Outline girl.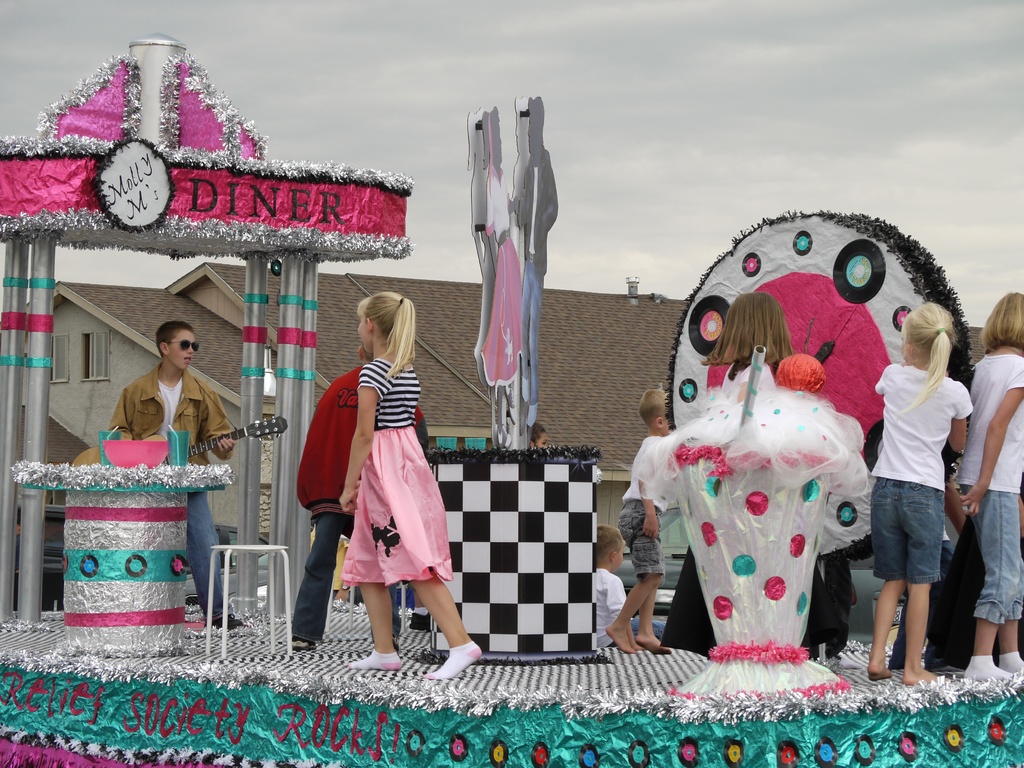
Outline: (x1=661, y1=292, x2=847, y2=659).
